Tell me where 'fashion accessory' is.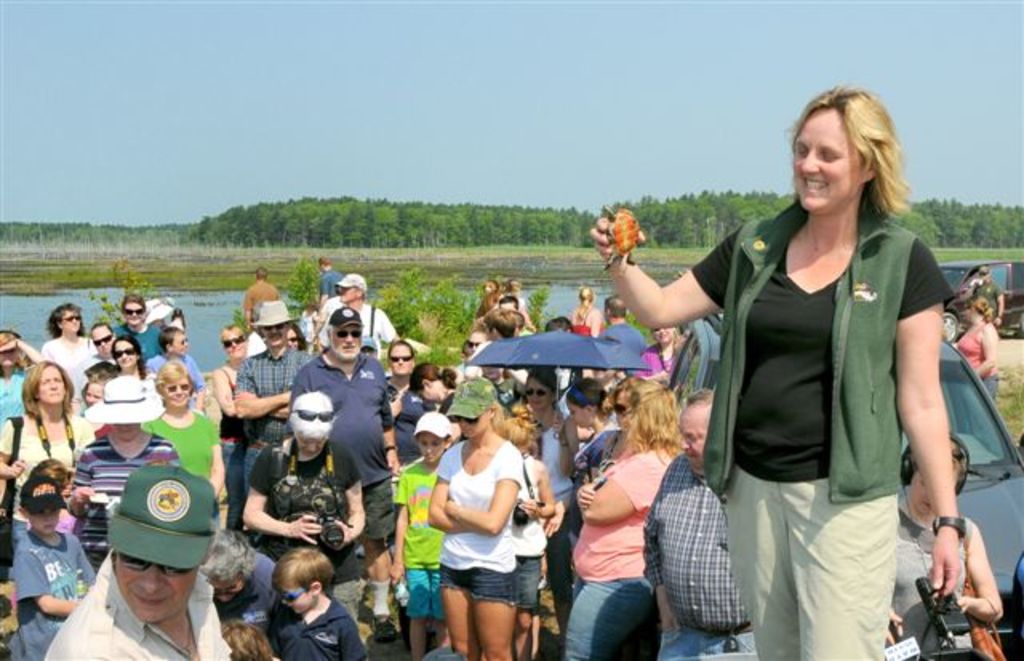
'fashion accessory' is at select_region(91, 331, 112, 341).
